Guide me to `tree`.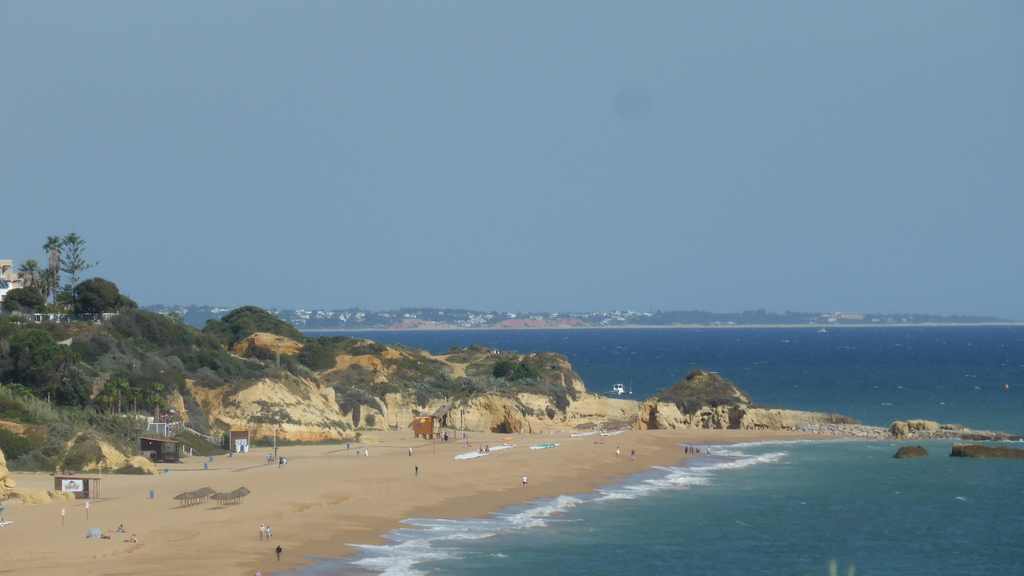
Guidance: [x1=0, y1=276, x2=58, y2=315].
